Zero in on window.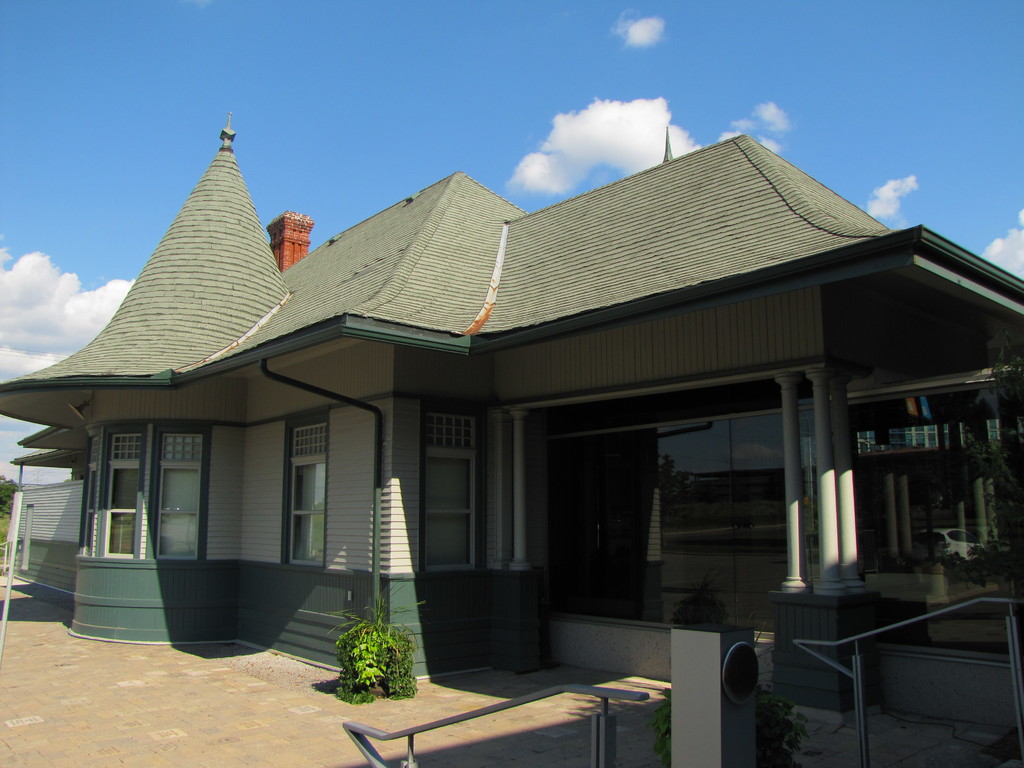
Zeroed in: BBox(75, 436, 100, 554).
